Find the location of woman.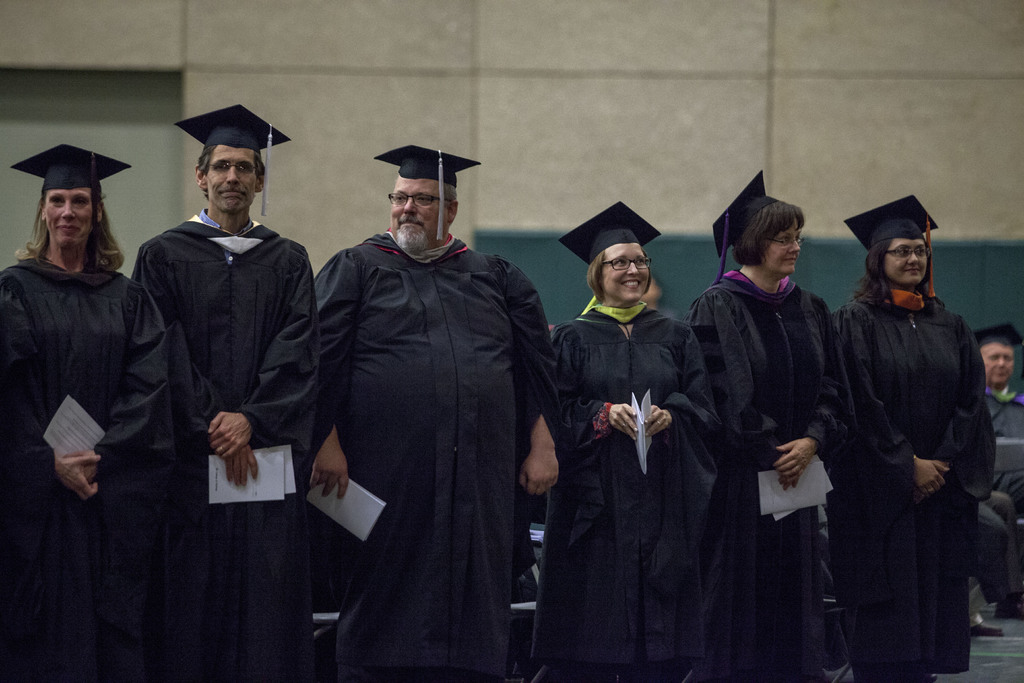
Location: Rect(826, 188, 1002, 682).
